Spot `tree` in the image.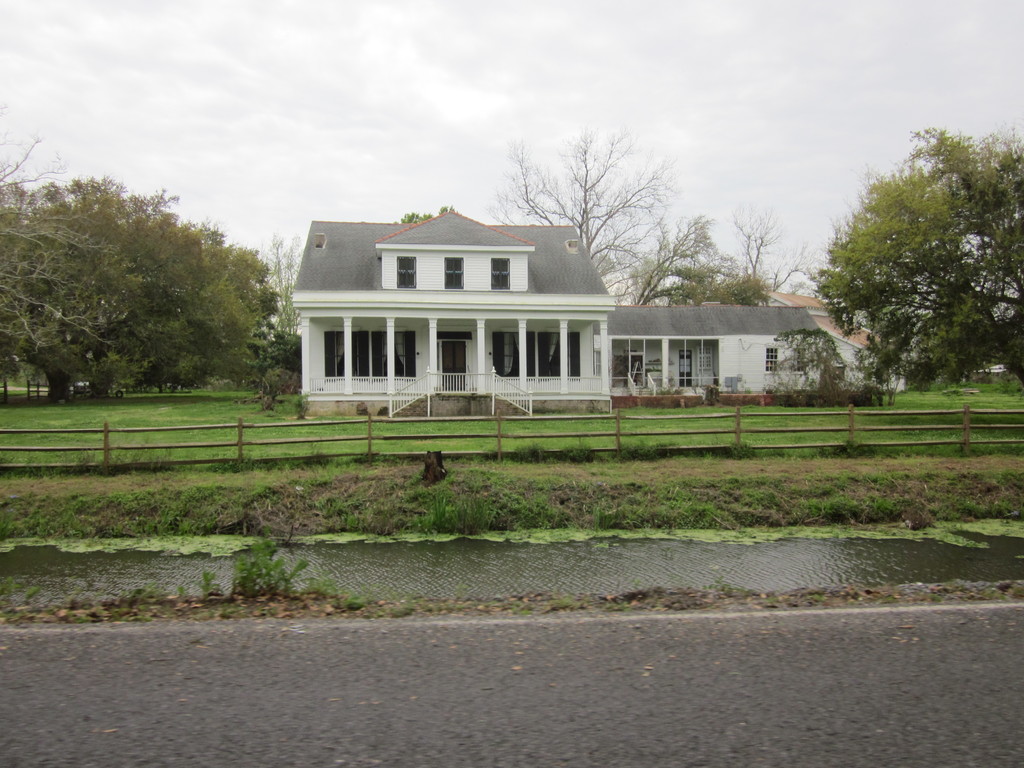
`tree` found at {"left": 0, "top": 97, "right": 118, "bottom": 367}.
